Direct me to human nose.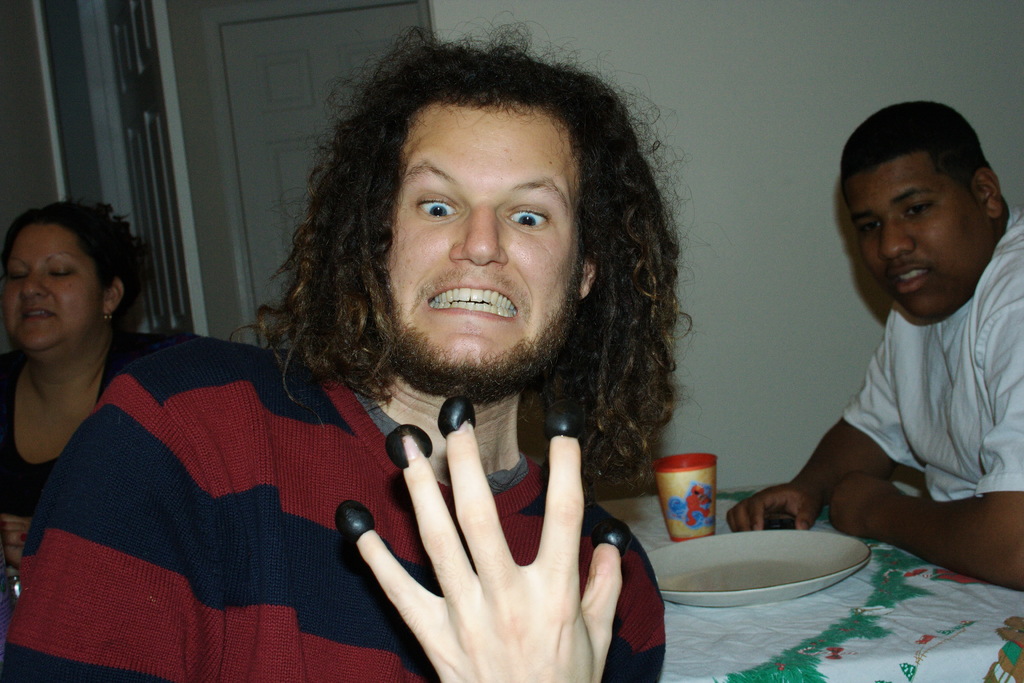
Direction: (451,205,509,267).
